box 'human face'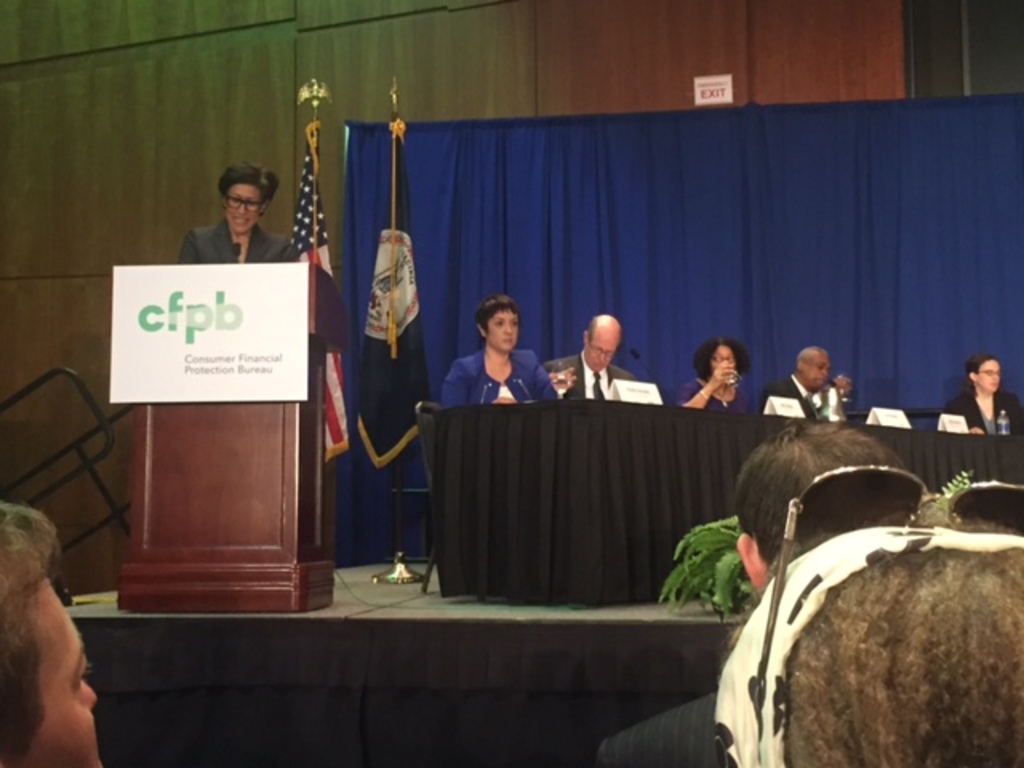
<region>584, 326, 618, 373</region>
